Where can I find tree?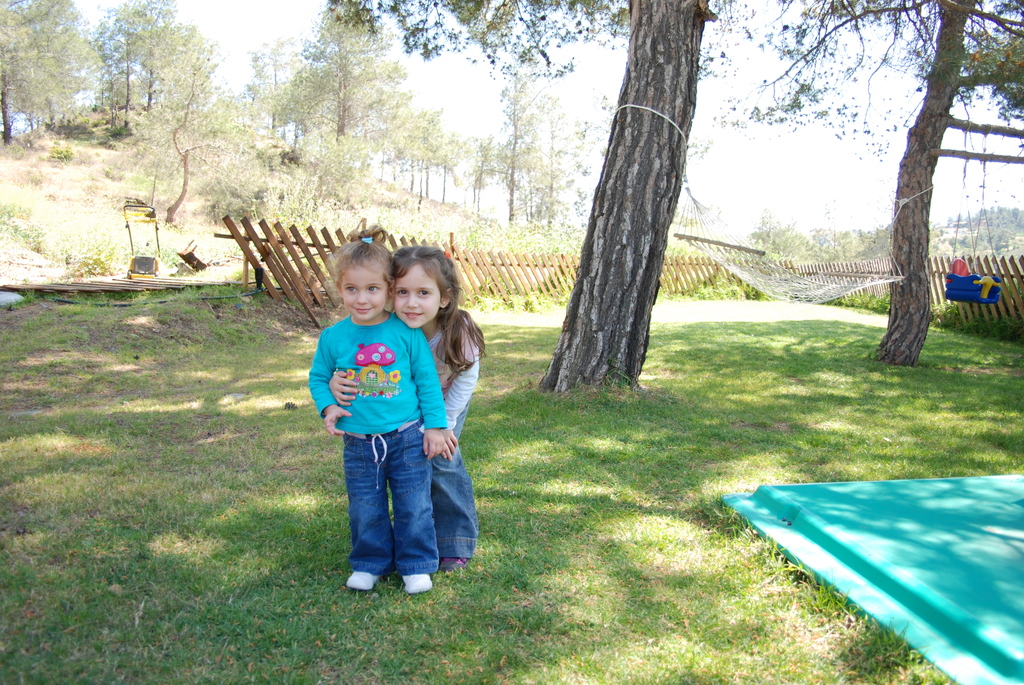
You can find it at [311, 0, 893, 402].
